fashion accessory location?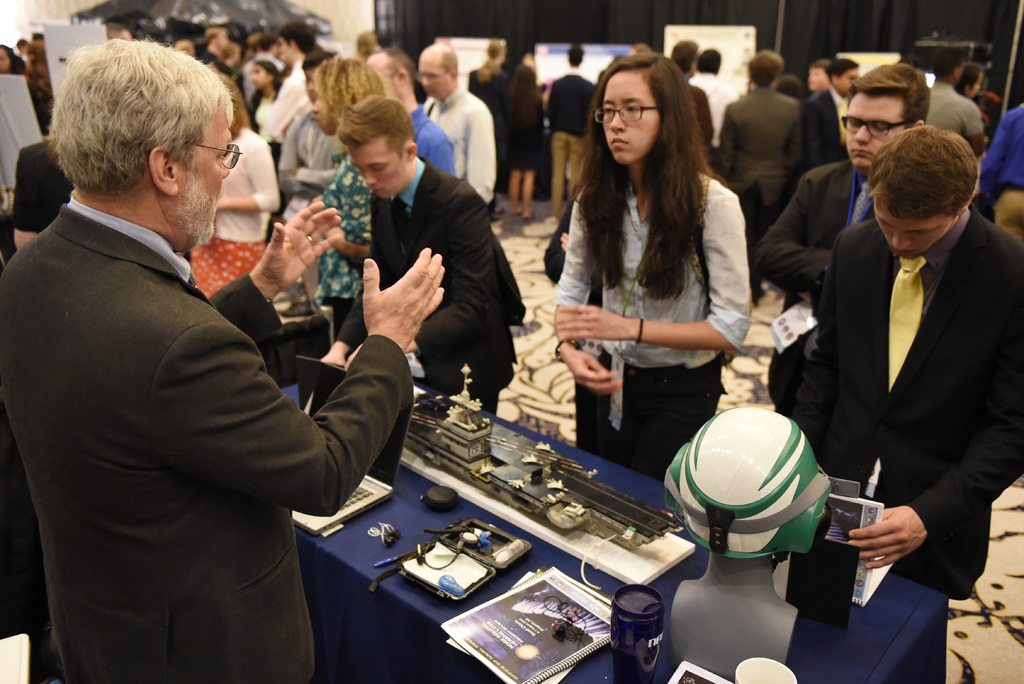
<box>888,252,931,386</box>
